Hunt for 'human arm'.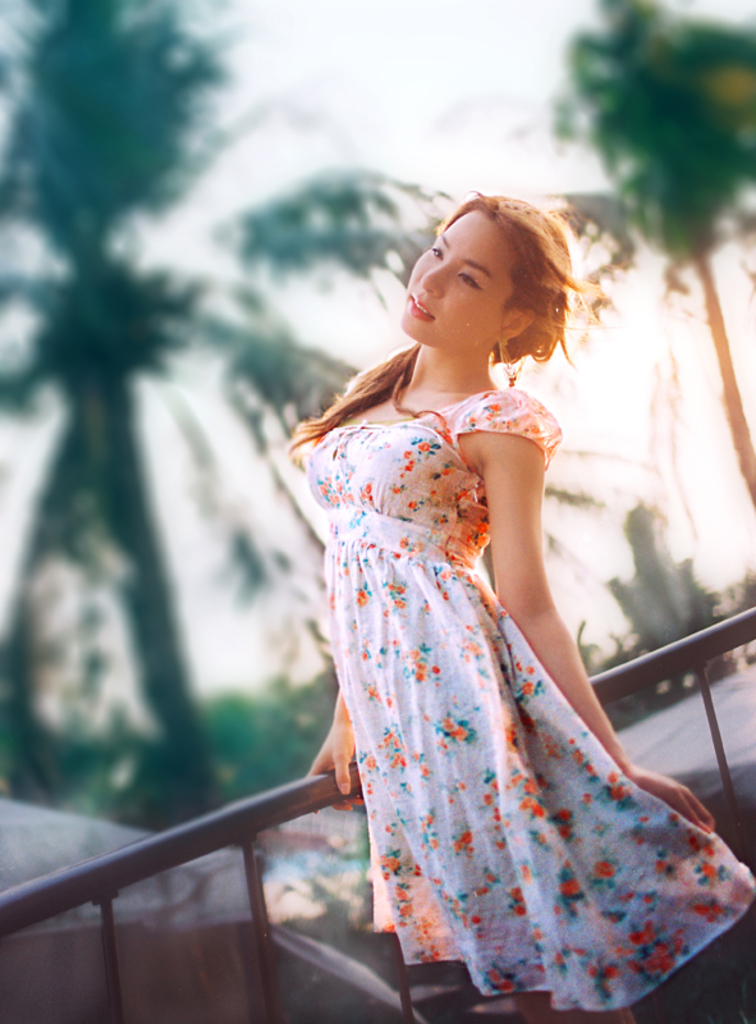
Hunted down at BBox(310, 681, 372, 791).
